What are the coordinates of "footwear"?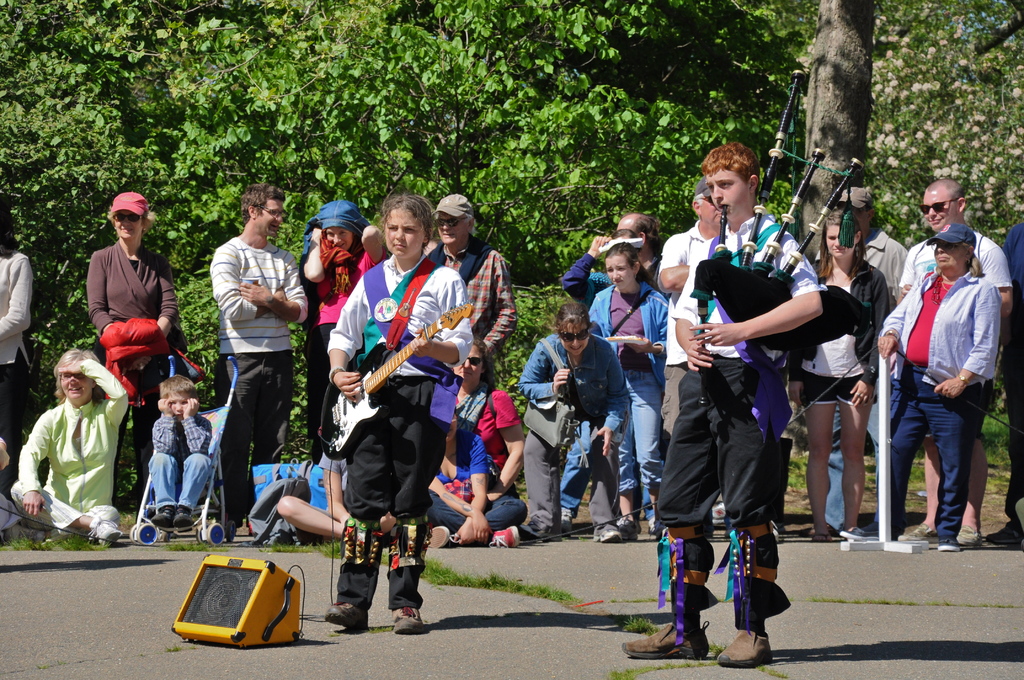
box(986, 522, 1023, 546).
